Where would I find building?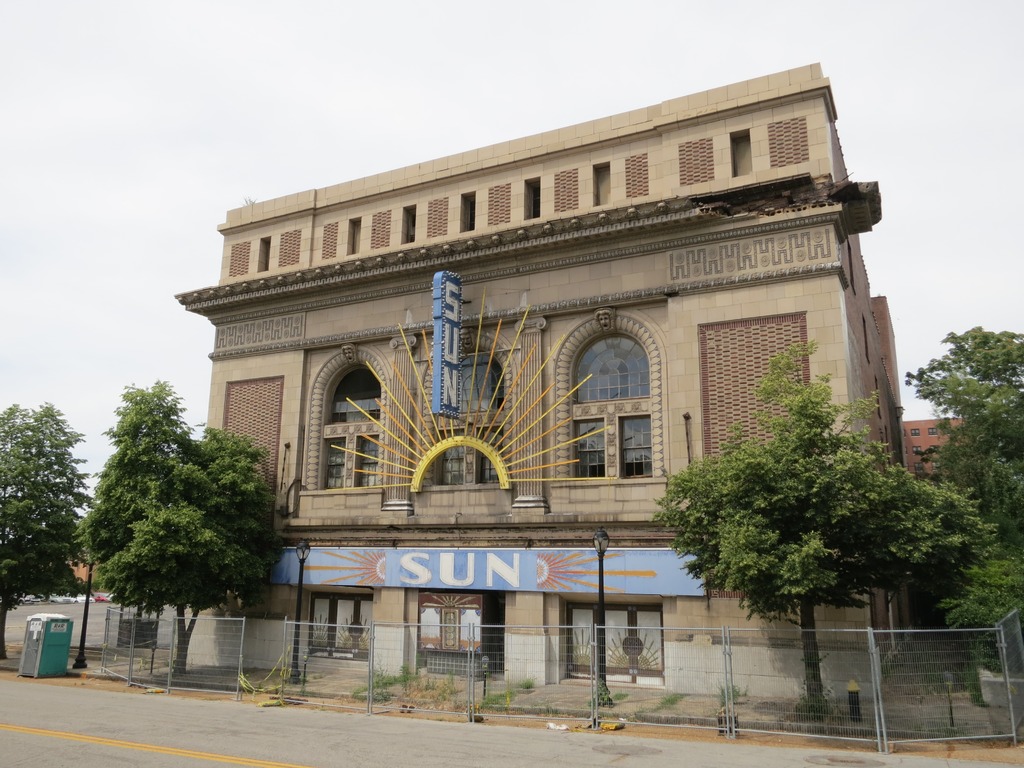
At select_region(173, 63, 904, 687).
